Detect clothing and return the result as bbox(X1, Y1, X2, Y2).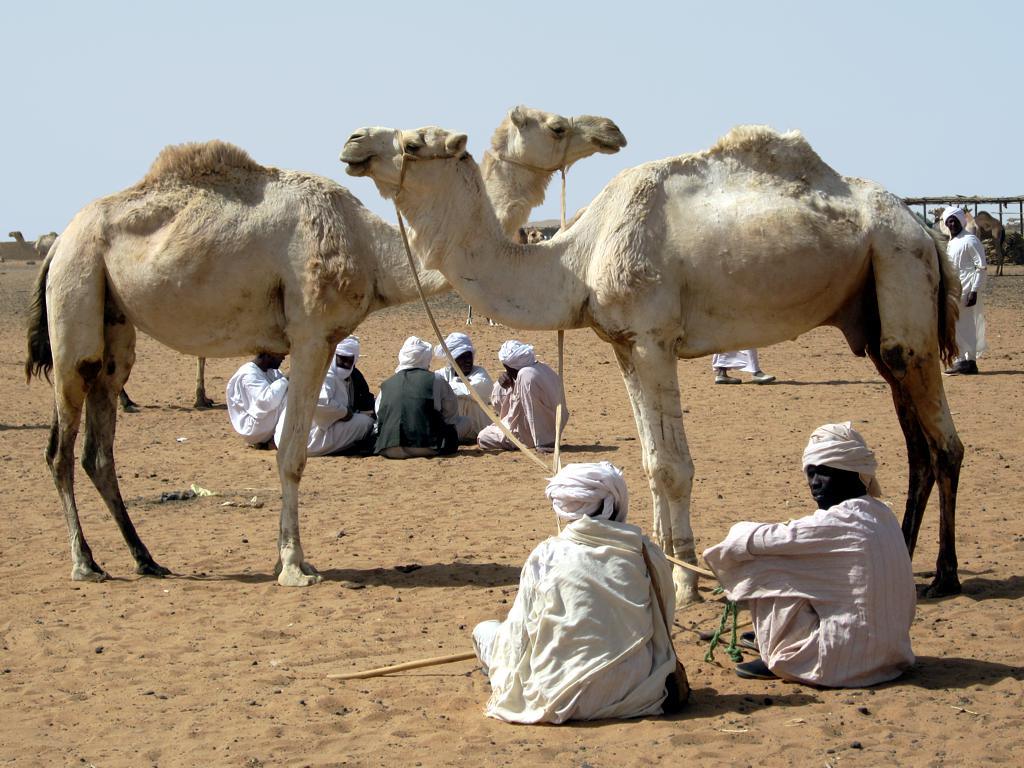
bbox(270, 366, 384, 461).
